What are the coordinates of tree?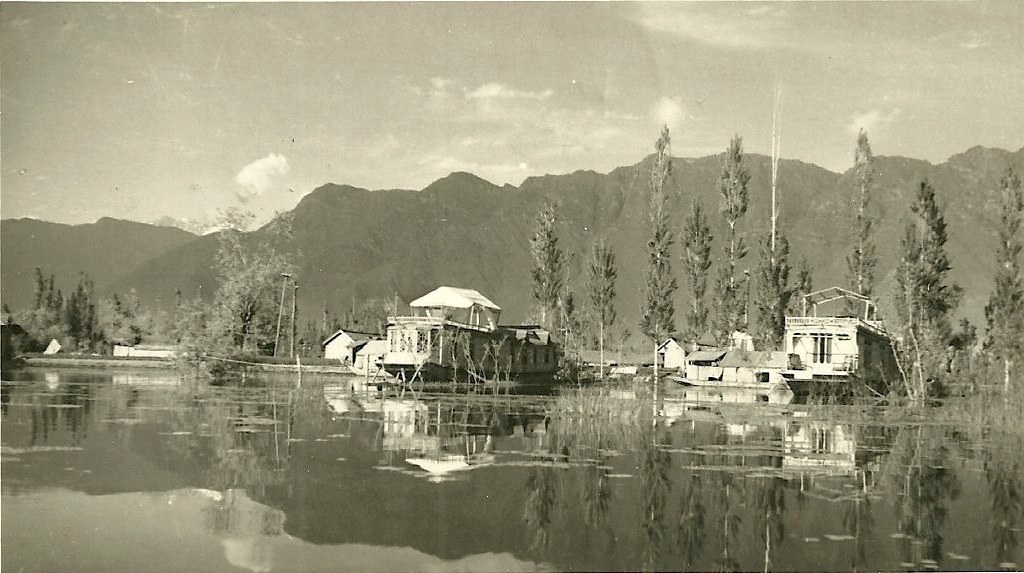
left=753, top=208, right=800, bottom=352.
